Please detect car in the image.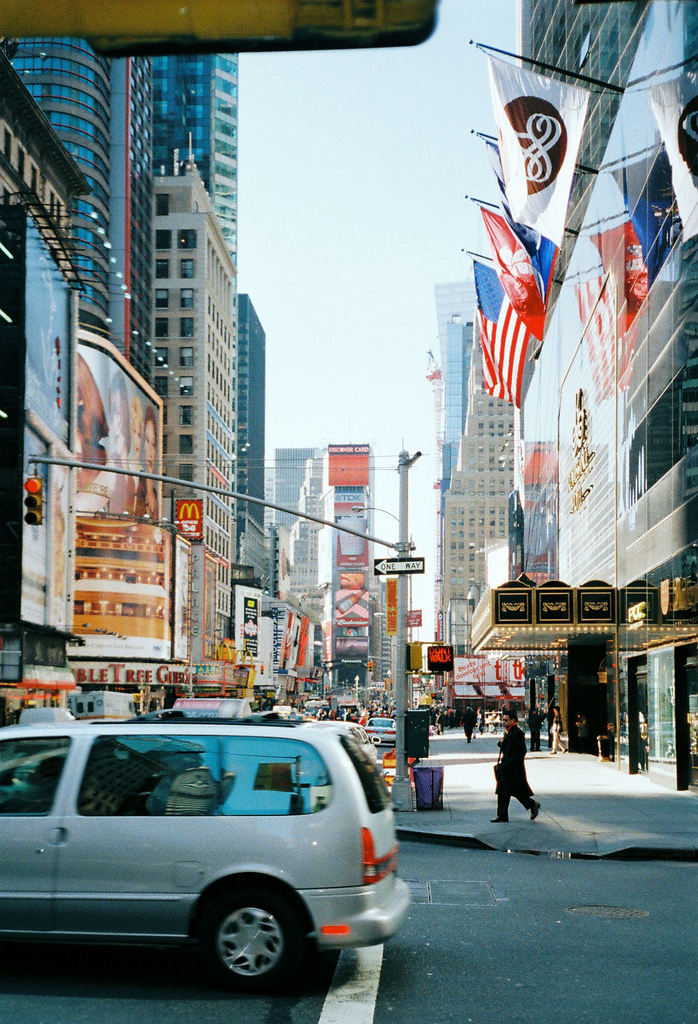
[x1=172, y1=698, x2=280, y2=719].
